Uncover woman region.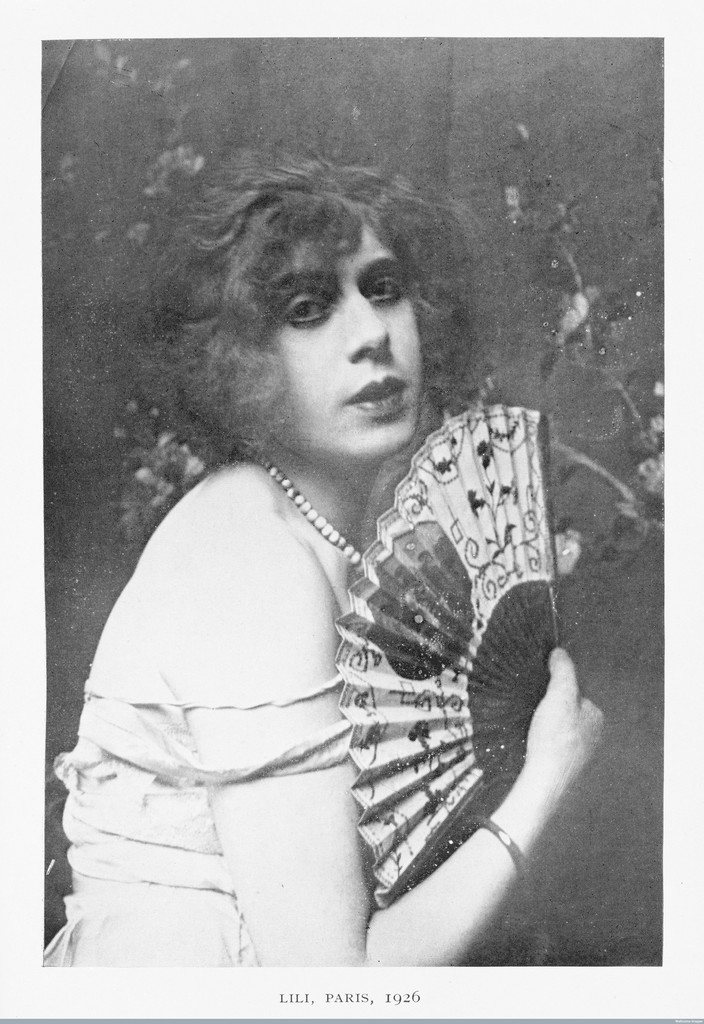
Uncovered: detection(34, 139, 614, 971).
